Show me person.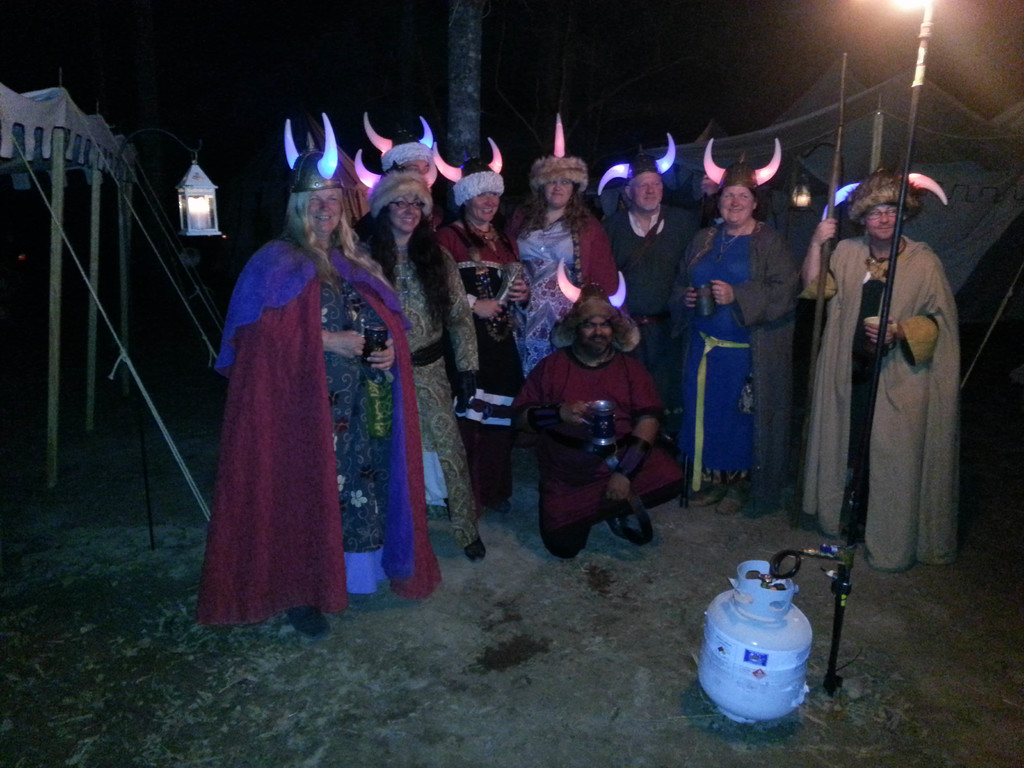
person is here: bbox(515, 283, 660, 562).
